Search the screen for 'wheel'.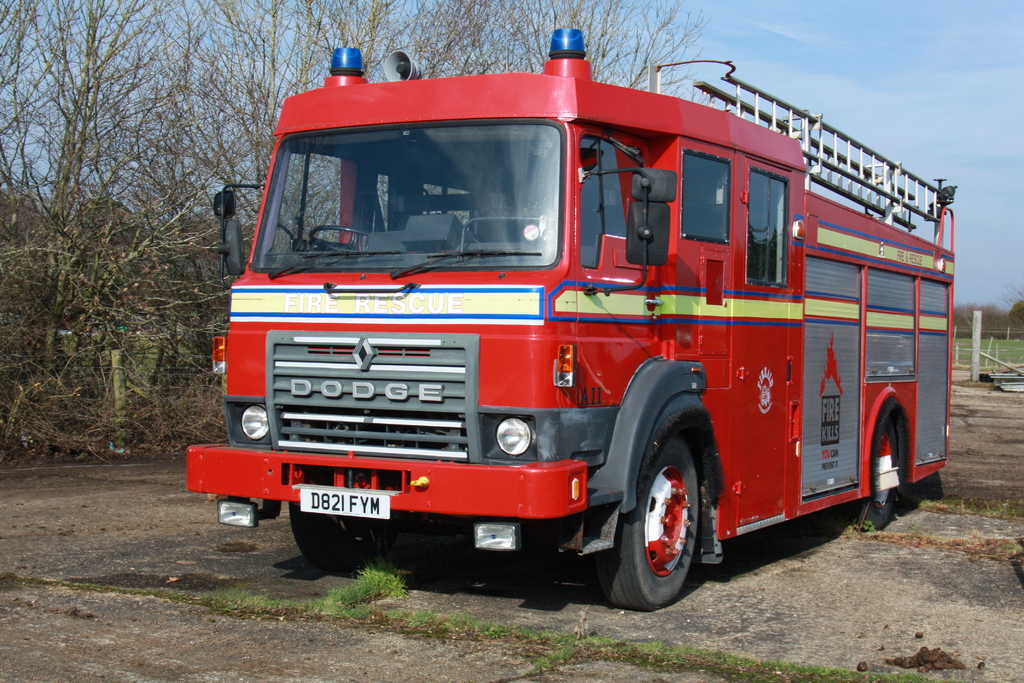
Found at rect(840, 418, 897, 532).
